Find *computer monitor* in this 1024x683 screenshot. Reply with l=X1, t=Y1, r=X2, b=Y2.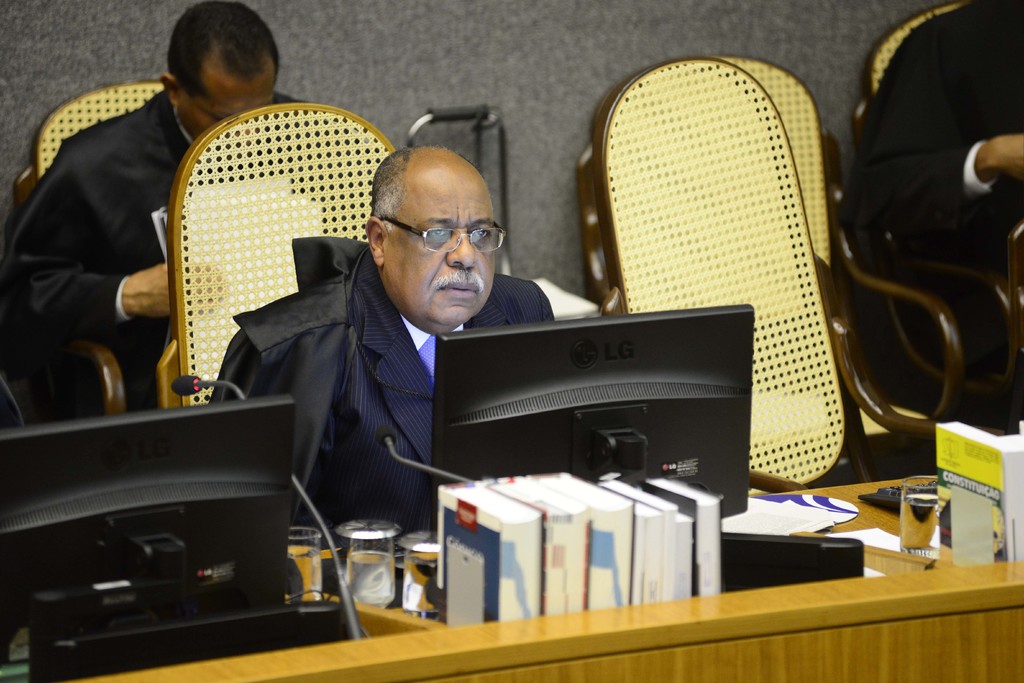
l=4, t=397, r=300, b=639.
